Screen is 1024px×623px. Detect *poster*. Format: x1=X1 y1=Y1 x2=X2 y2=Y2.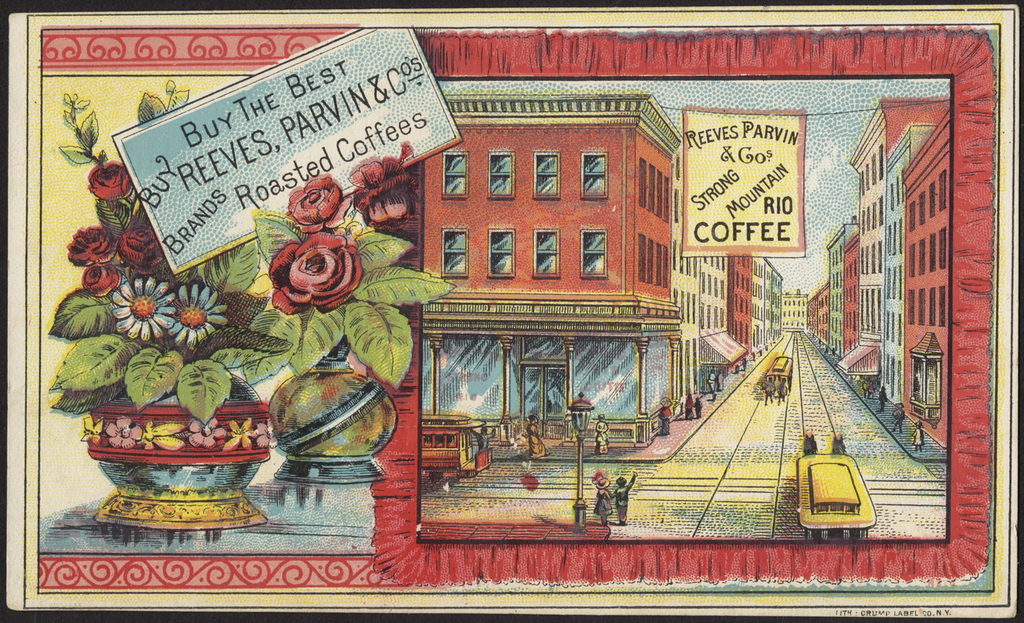
x1=0 y1=0 x2=1023 y2=622.
